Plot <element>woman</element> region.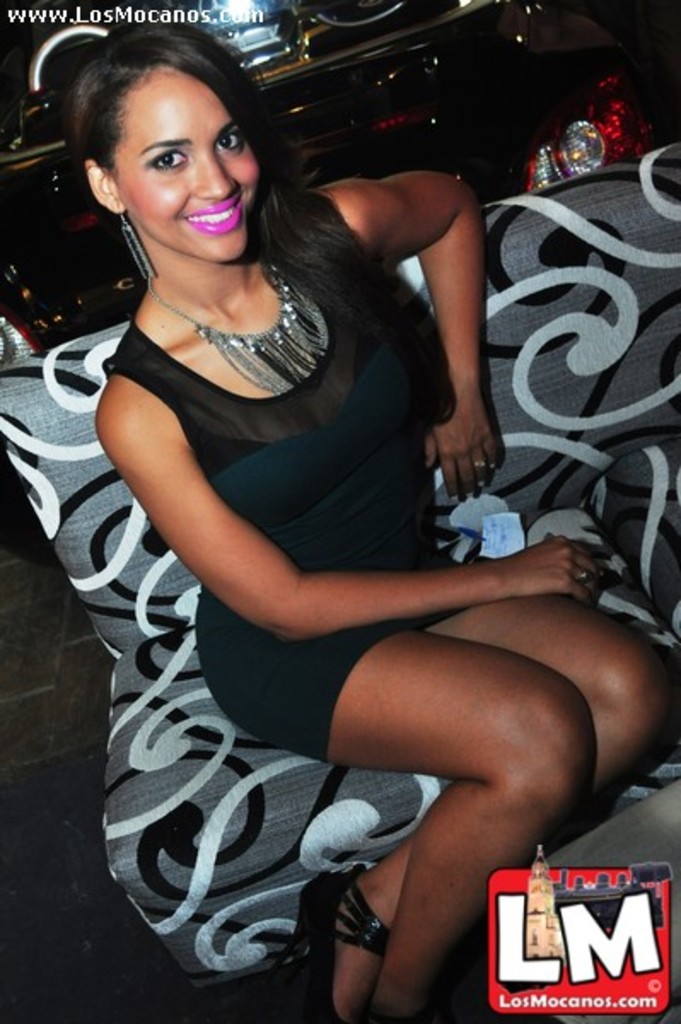
Plotted at crop(68, 0, 625, 995).
